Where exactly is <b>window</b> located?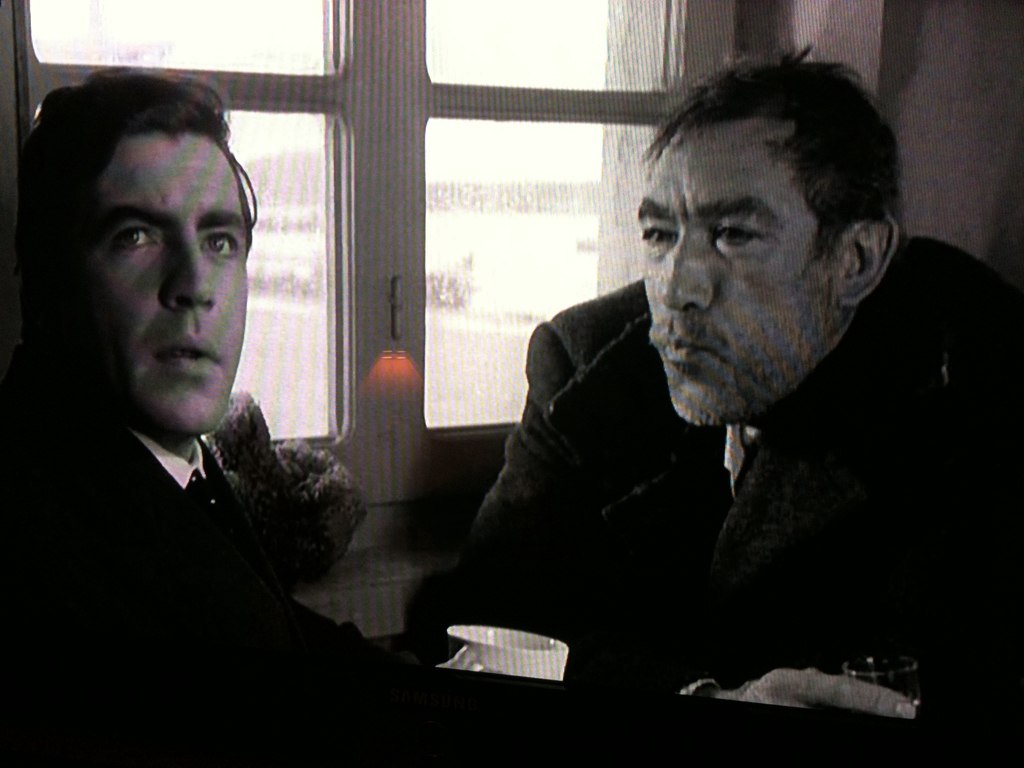
Its bounding box is box=[0, 0, 741, 637].
